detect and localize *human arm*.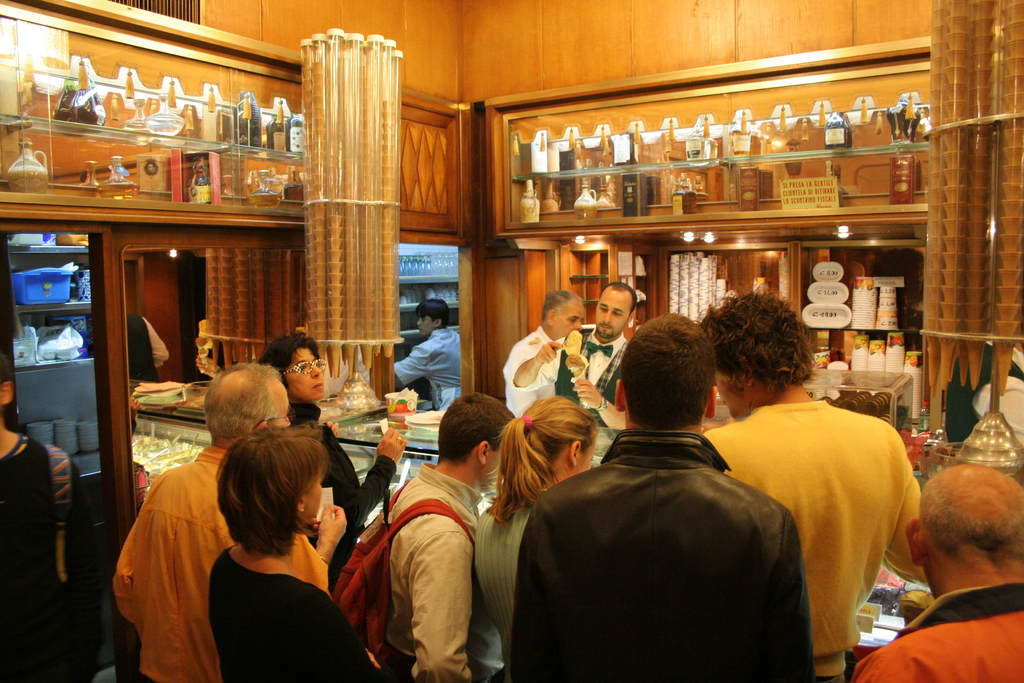
Localized at x1=875, y1=470, x2=929, y2=588.
